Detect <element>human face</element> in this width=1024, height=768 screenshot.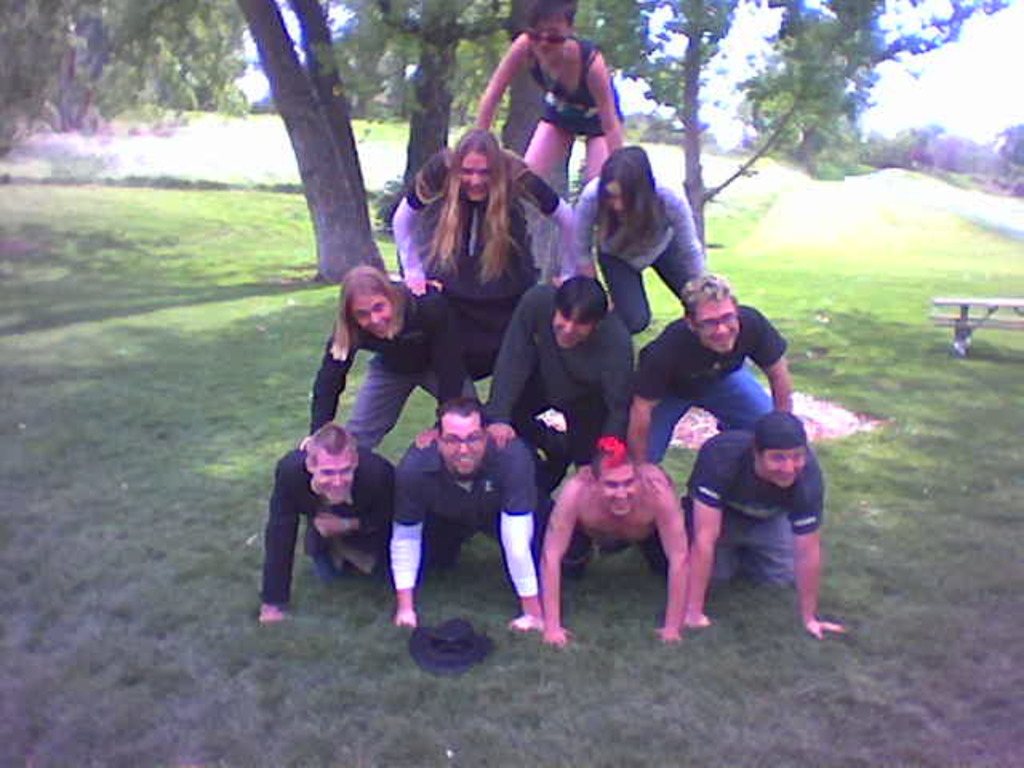
Detection: 595 458 640 518.
